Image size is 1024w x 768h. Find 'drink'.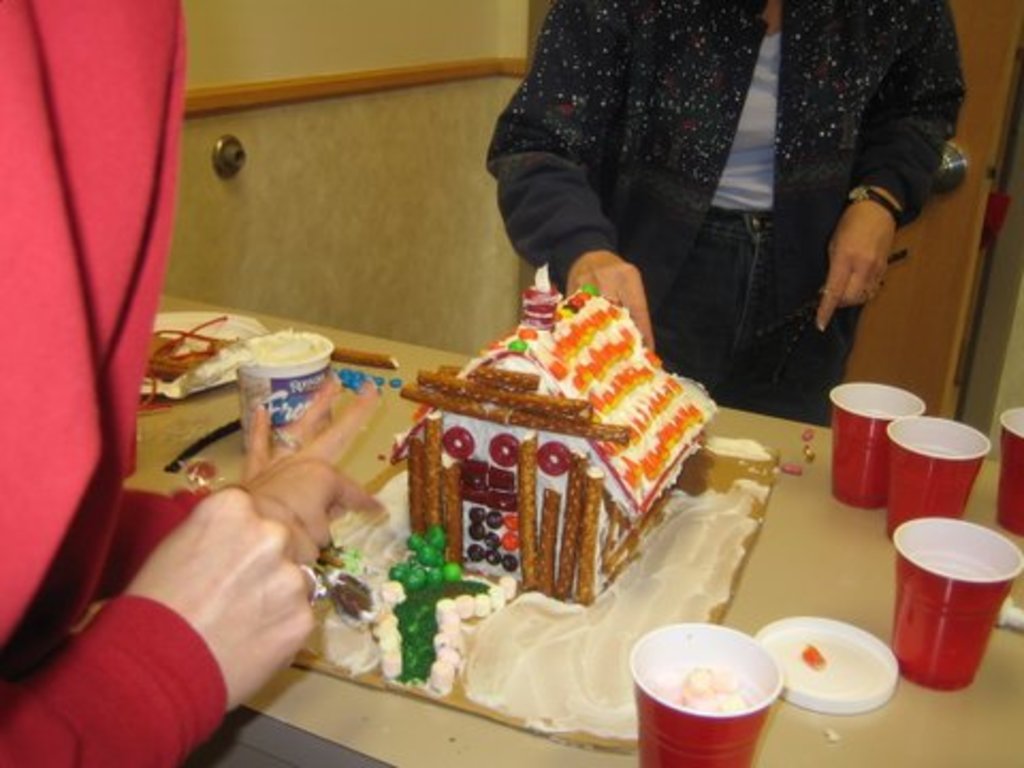
{"x1": 879, "y1": 514, "x2": 1009, "y2": 704}.
